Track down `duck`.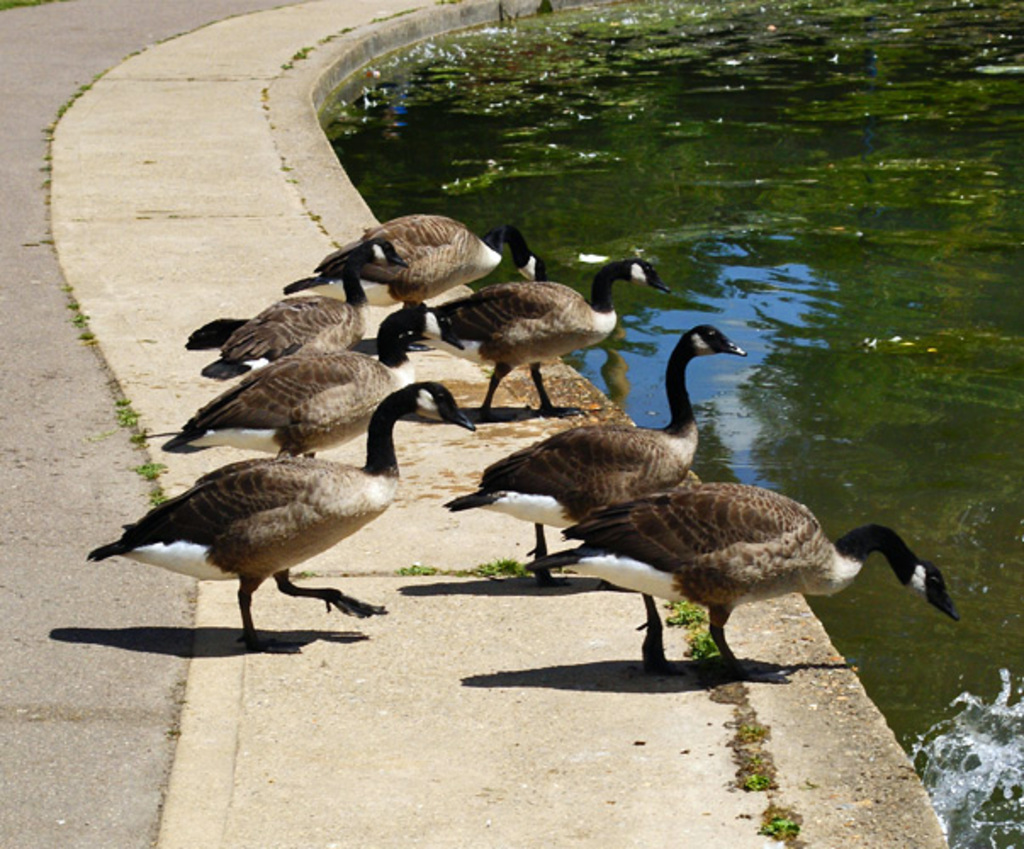
Tracked to BBox(292, 214, 559, 306).
